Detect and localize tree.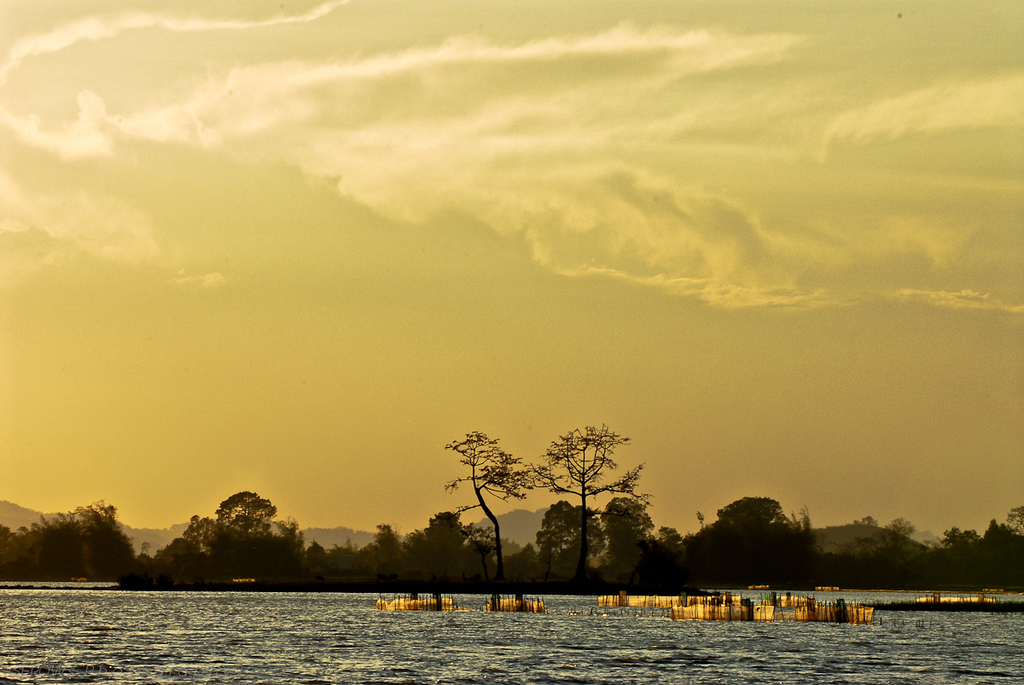
Localized at {"left": 361, "top": 522, "right": 412, "bottom": 590}.
